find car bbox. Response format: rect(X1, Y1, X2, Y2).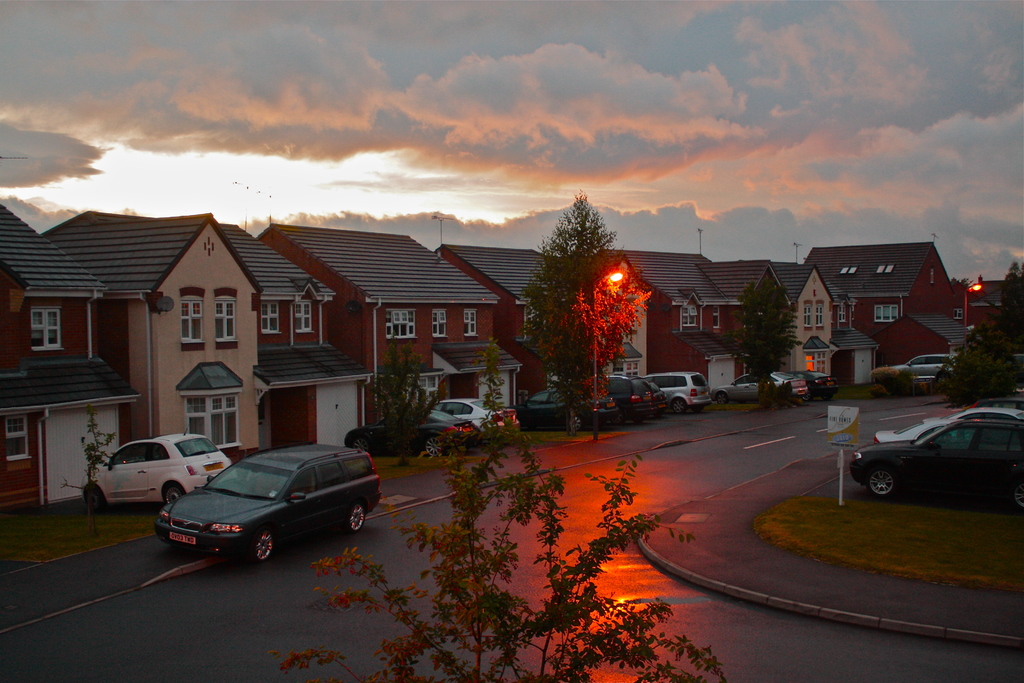
rect(865, 345, 963, 389).
